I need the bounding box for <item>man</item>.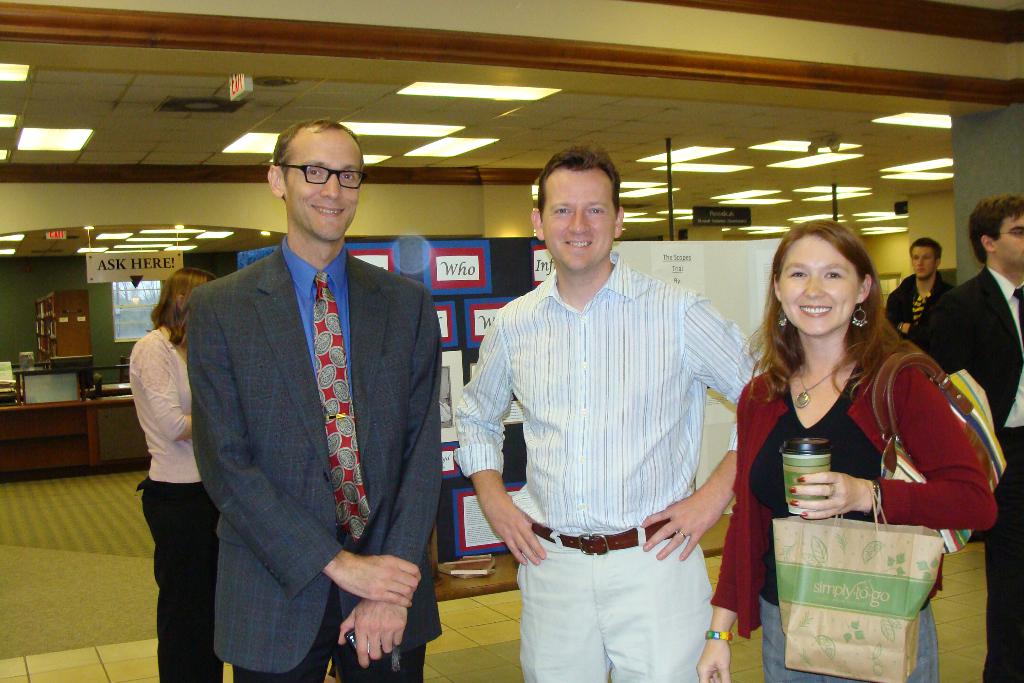
Here it is: BBox(925, 195, 1023, 682).
